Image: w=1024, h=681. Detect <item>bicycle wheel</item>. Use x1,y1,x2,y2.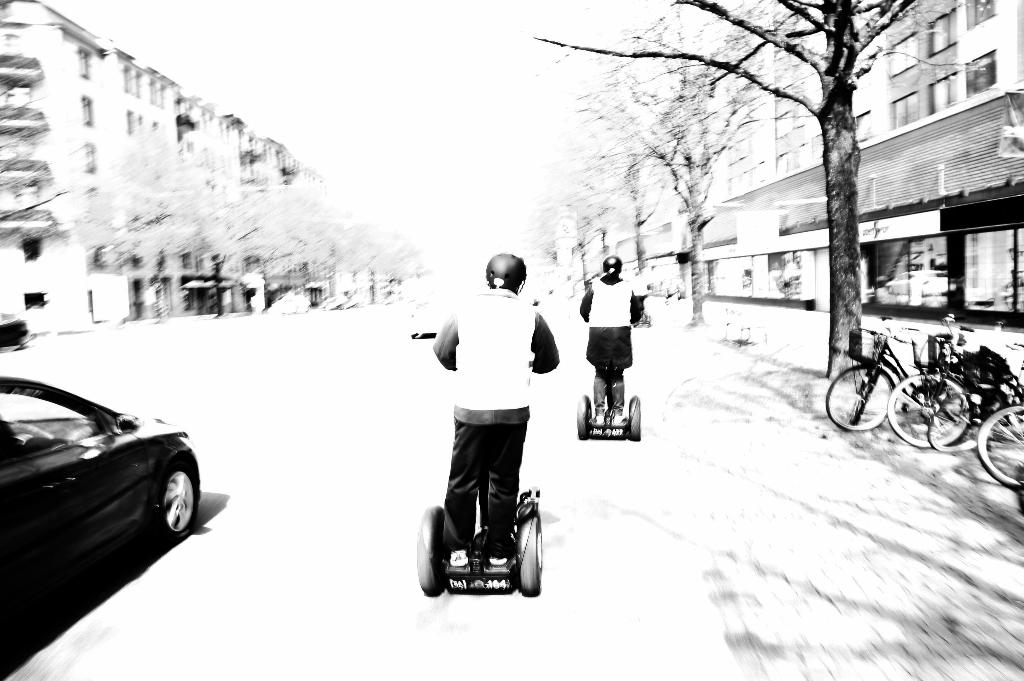
973,404,1023,487.
